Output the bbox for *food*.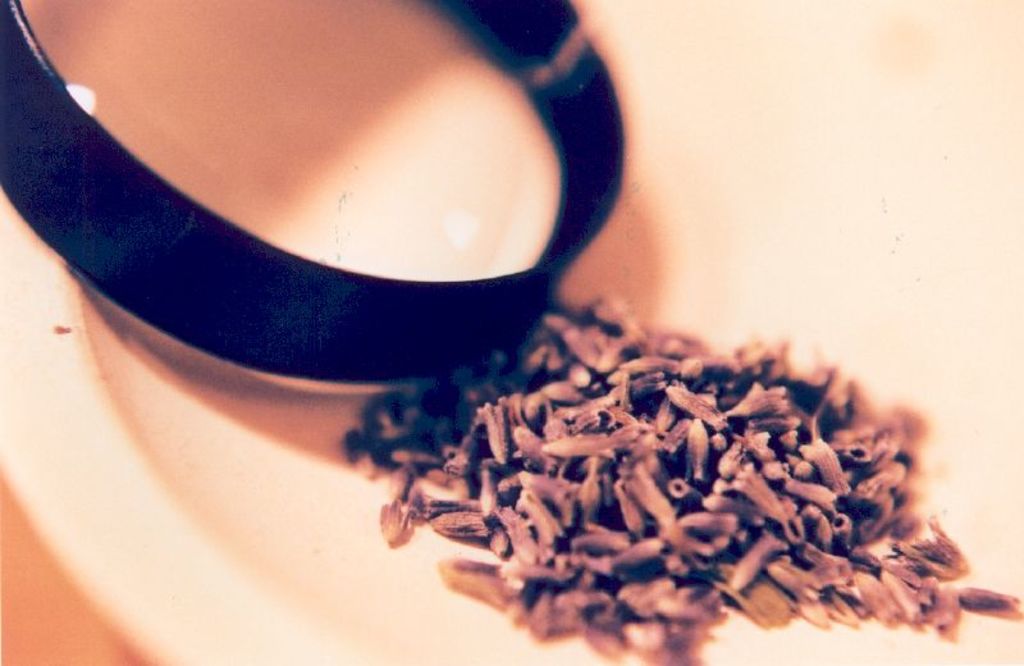
detection(588, 635, 710, 665).
